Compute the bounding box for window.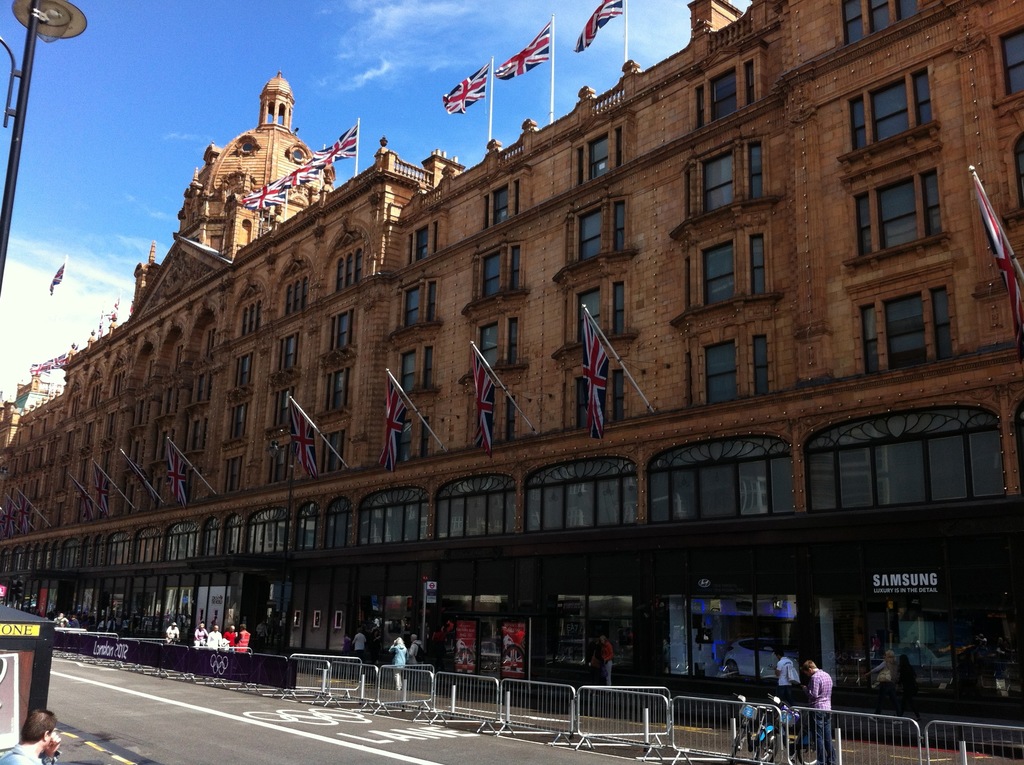
(x1=566, y1=112, x2=628, y2=190).
